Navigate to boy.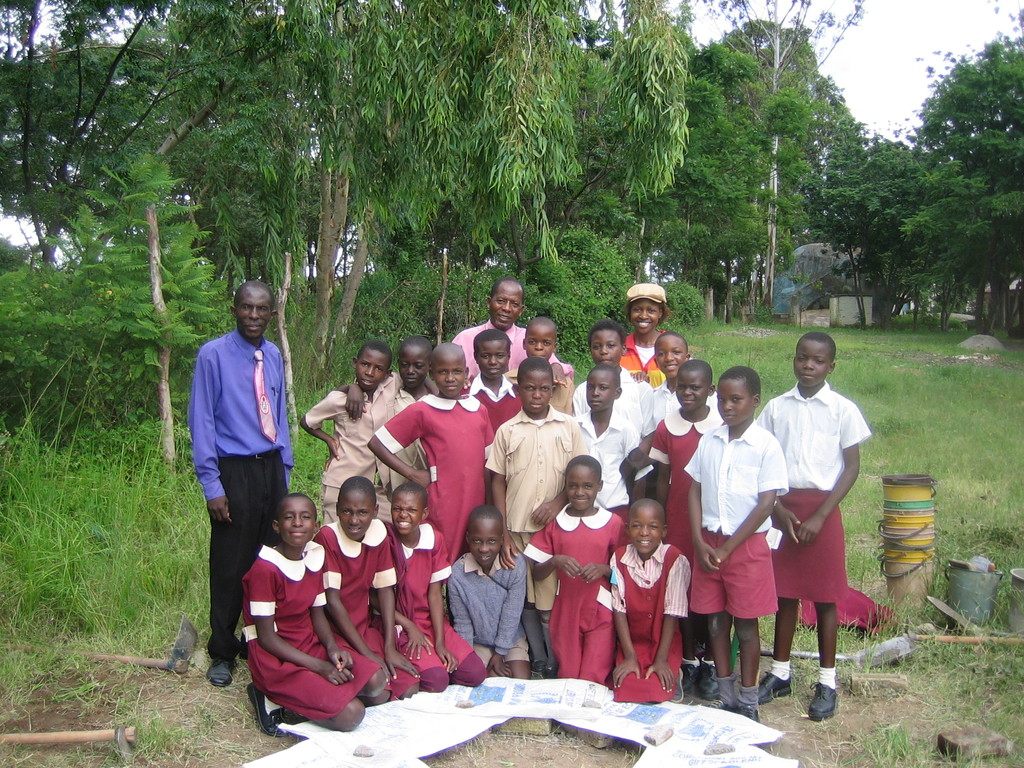
Navigation target: bbox=[575, 362, 655, 530].
